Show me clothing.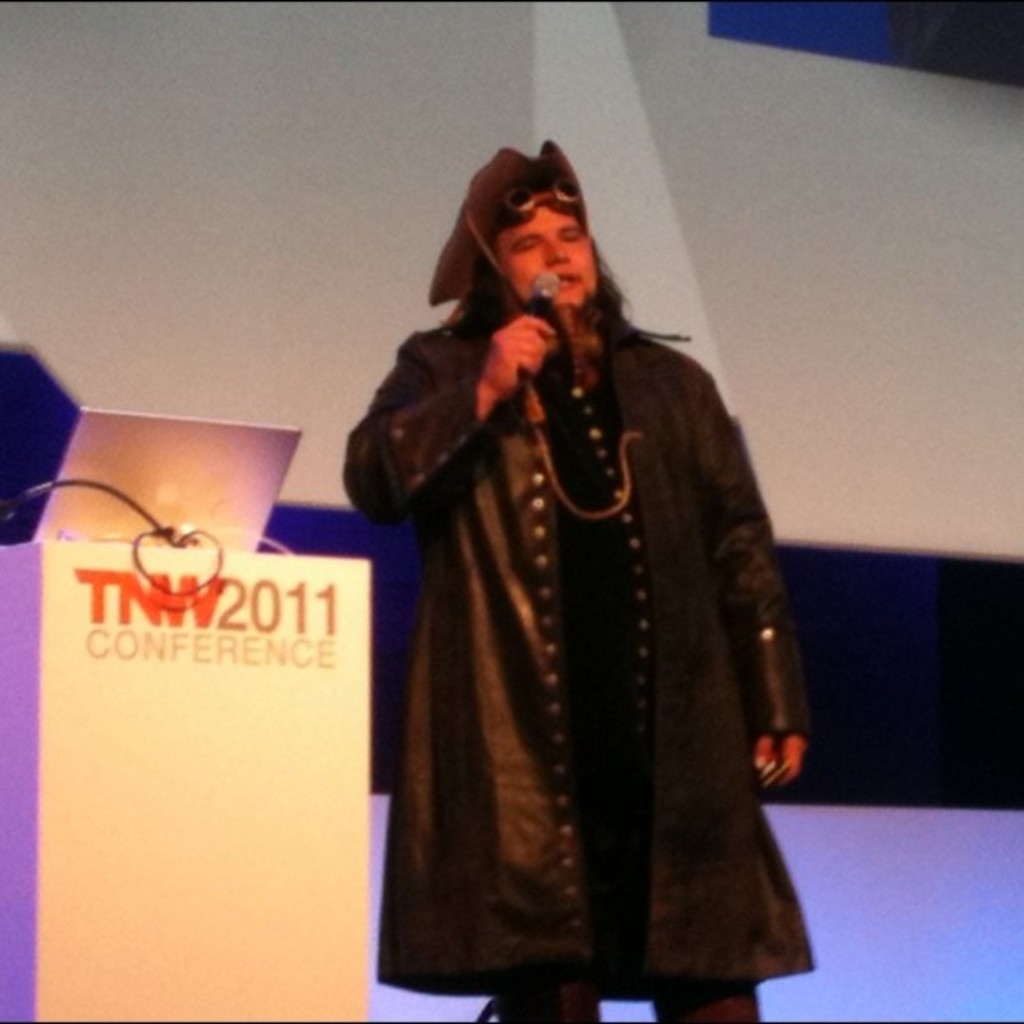
clothing is here: l=346, t=301, r=820, b=1022.
